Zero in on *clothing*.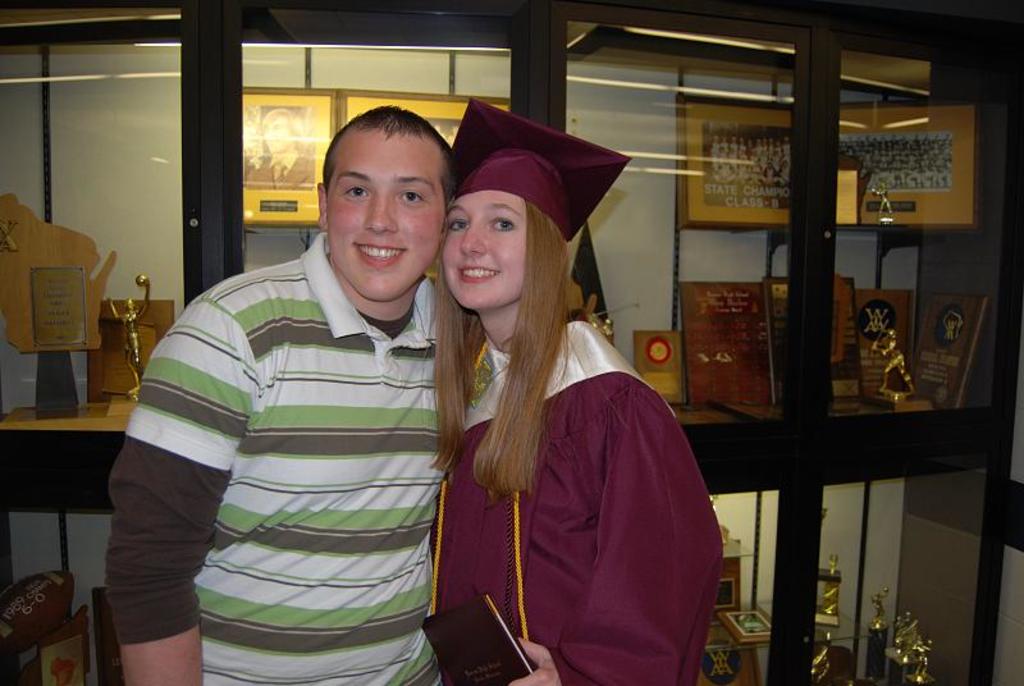
Zeroed in: [x1=140, y1=196, x2=454, y2=674].
